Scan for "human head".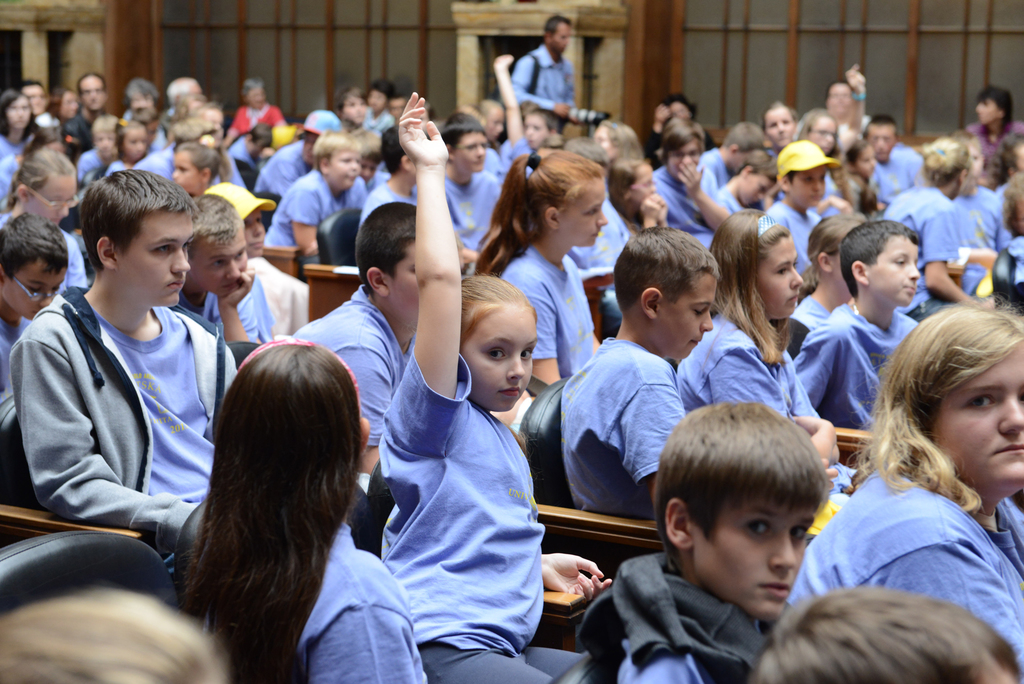
Scan result: detection(364, 79, 396, 111).
